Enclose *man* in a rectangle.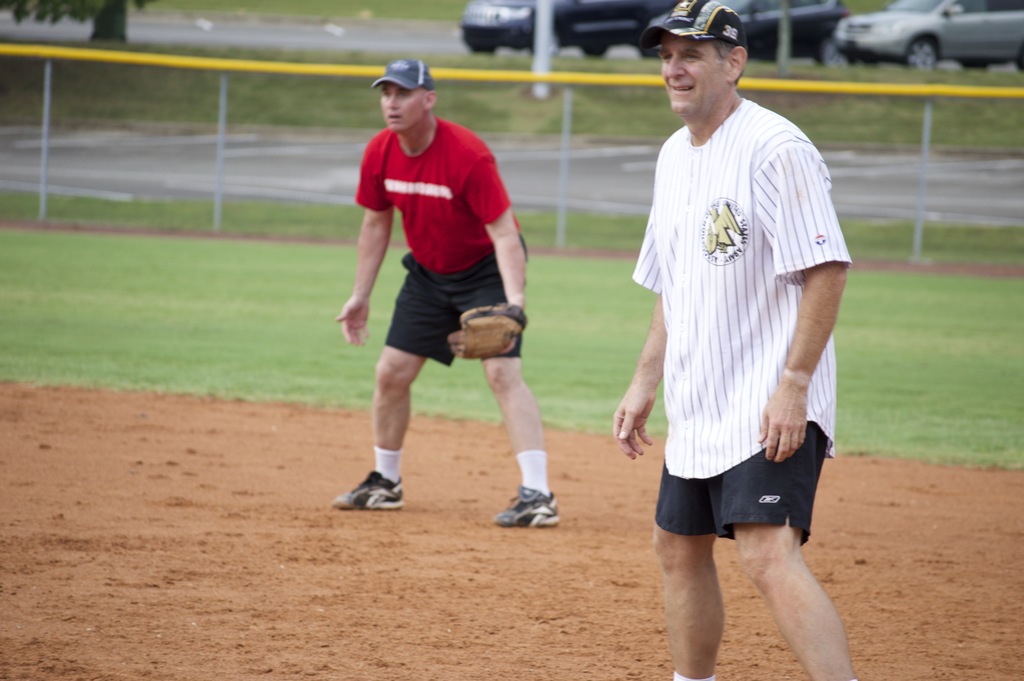
detection(324, 59, 570, 518).
